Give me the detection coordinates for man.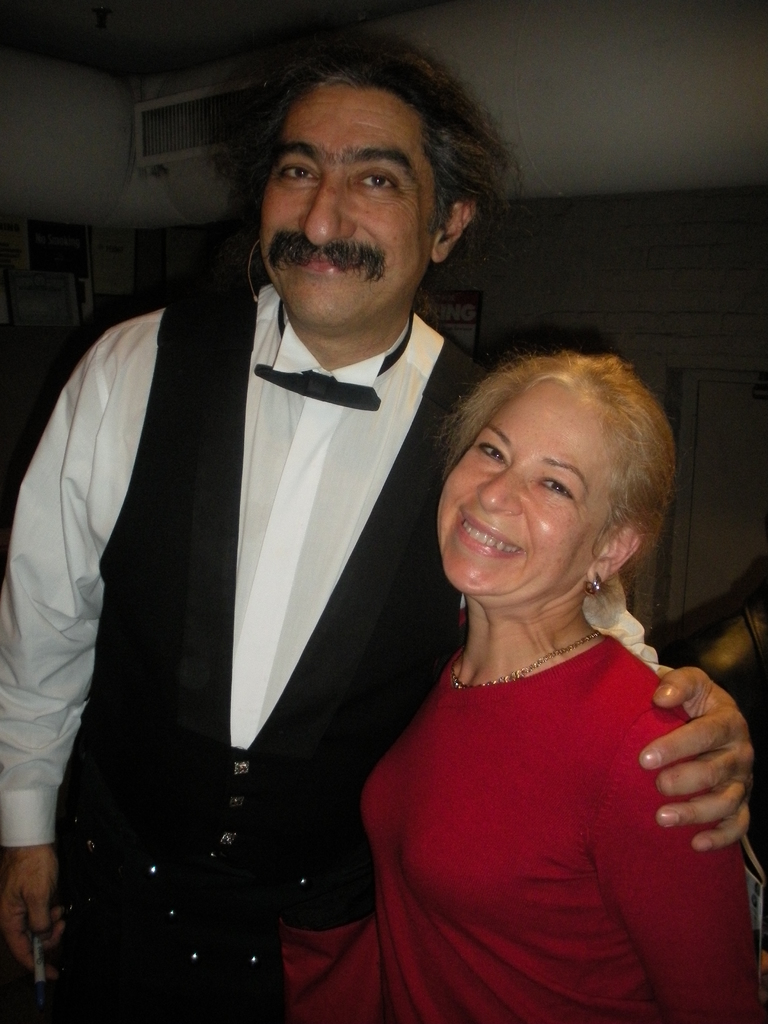
Rect(0, 20, 756, 1018).
